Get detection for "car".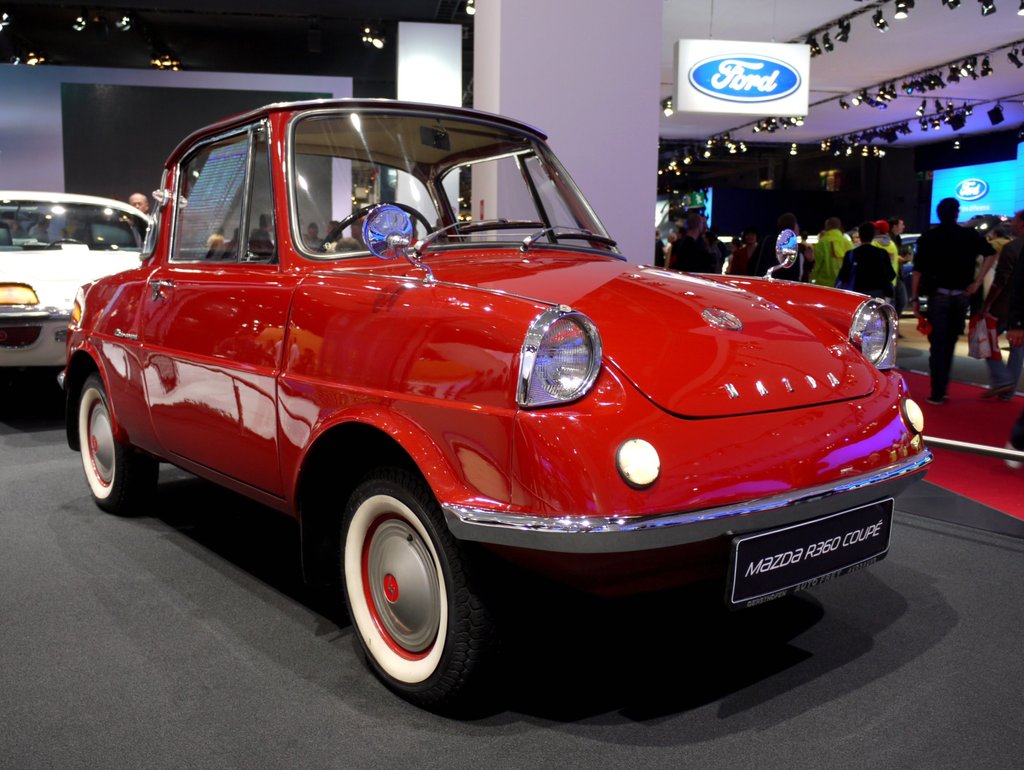
Detection: bbox(54, 91, 934, 707).
